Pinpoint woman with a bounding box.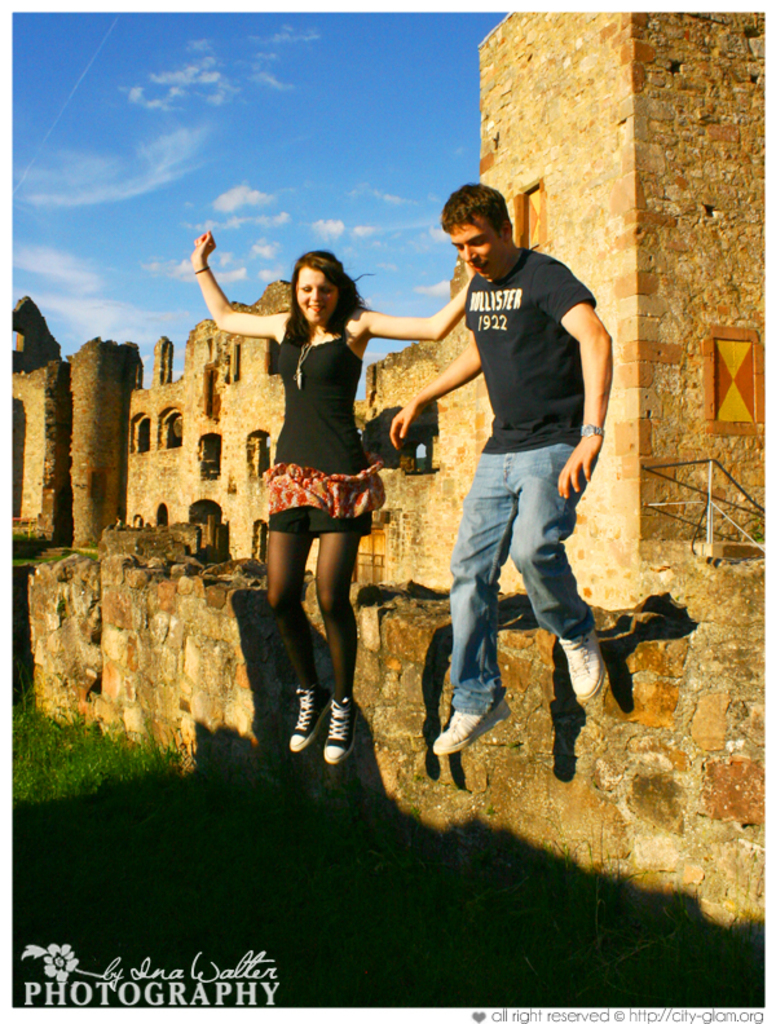
Rect(203, 195, 491, 776).
